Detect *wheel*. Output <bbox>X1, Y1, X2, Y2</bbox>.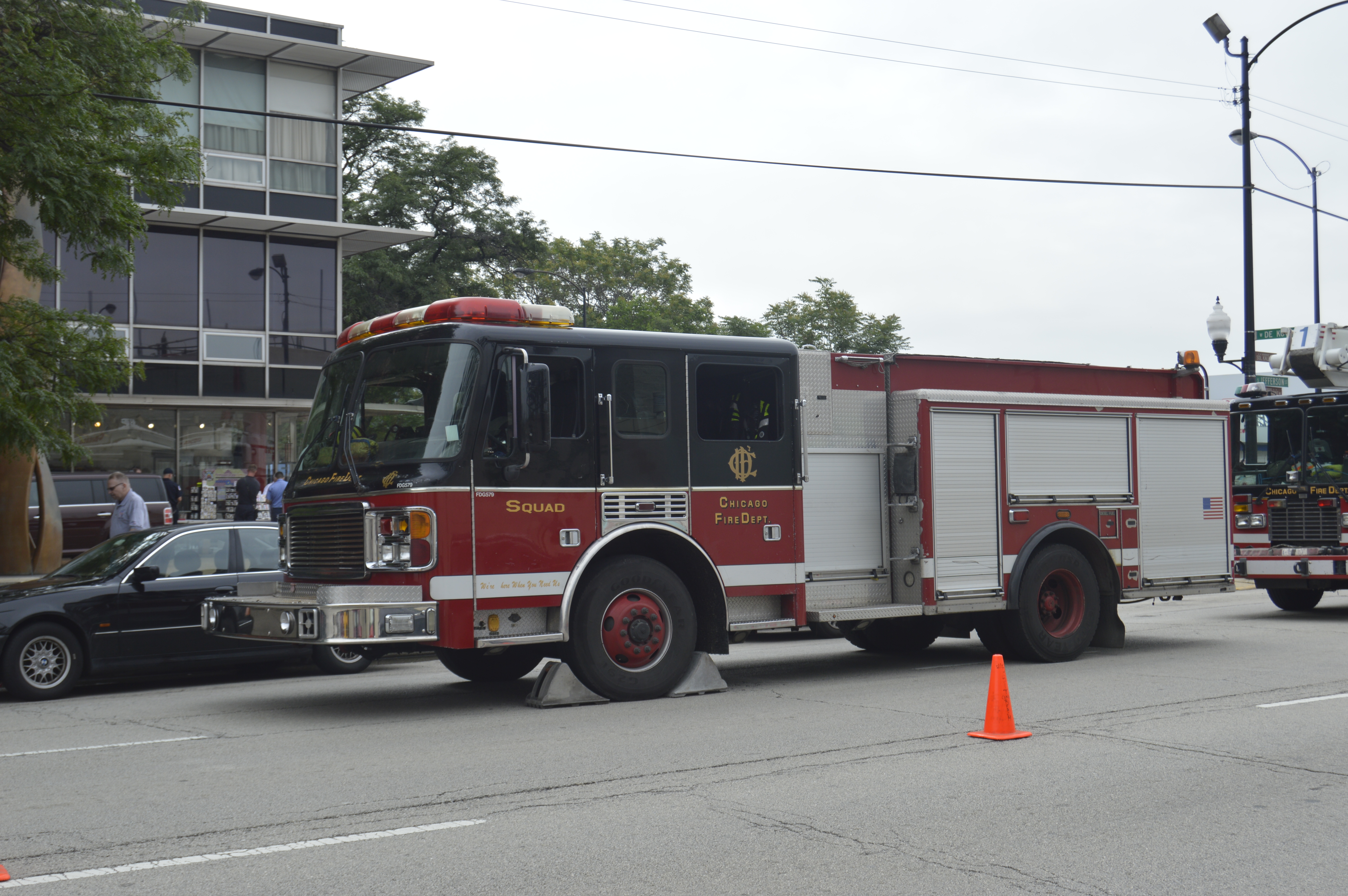
<bbox>2, 140, 18, 156</bbox>.
